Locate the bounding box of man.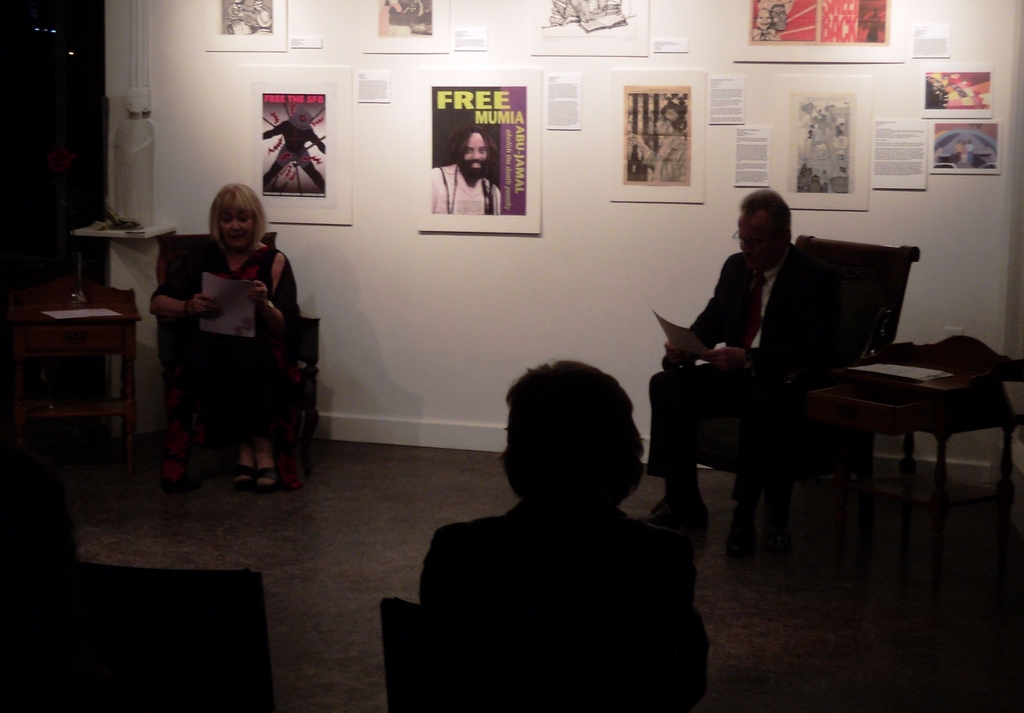
Bounding box: region(644, 186, 850, 536).
